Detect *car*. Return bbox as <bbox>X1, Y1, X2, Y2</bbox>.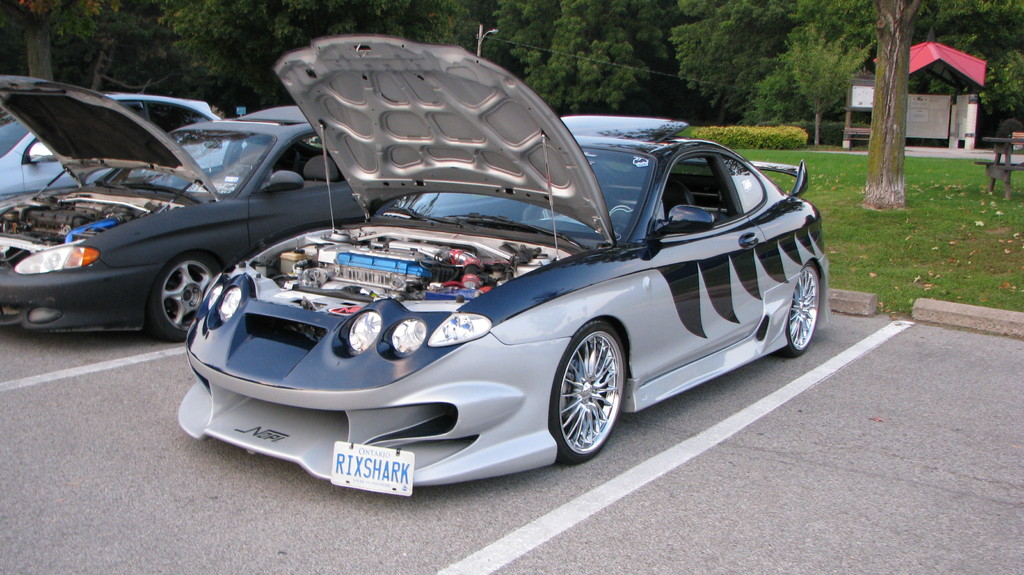
<bbox>0, 81, 387, 339</bbox>.
